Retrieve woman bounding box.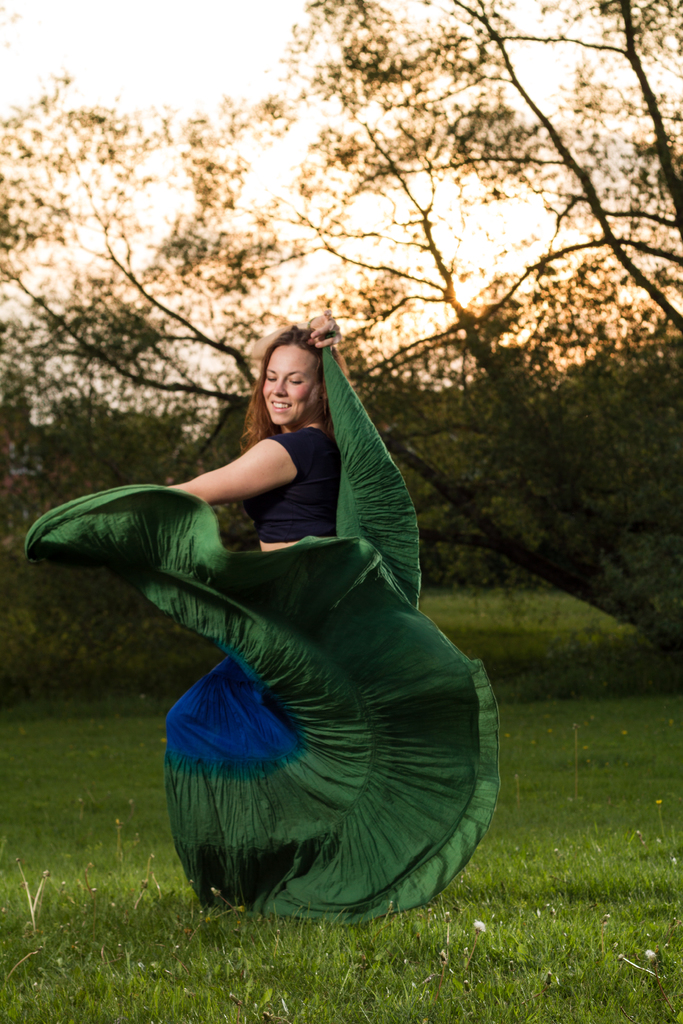
Bounding box: 51, 298, 520, 915.
